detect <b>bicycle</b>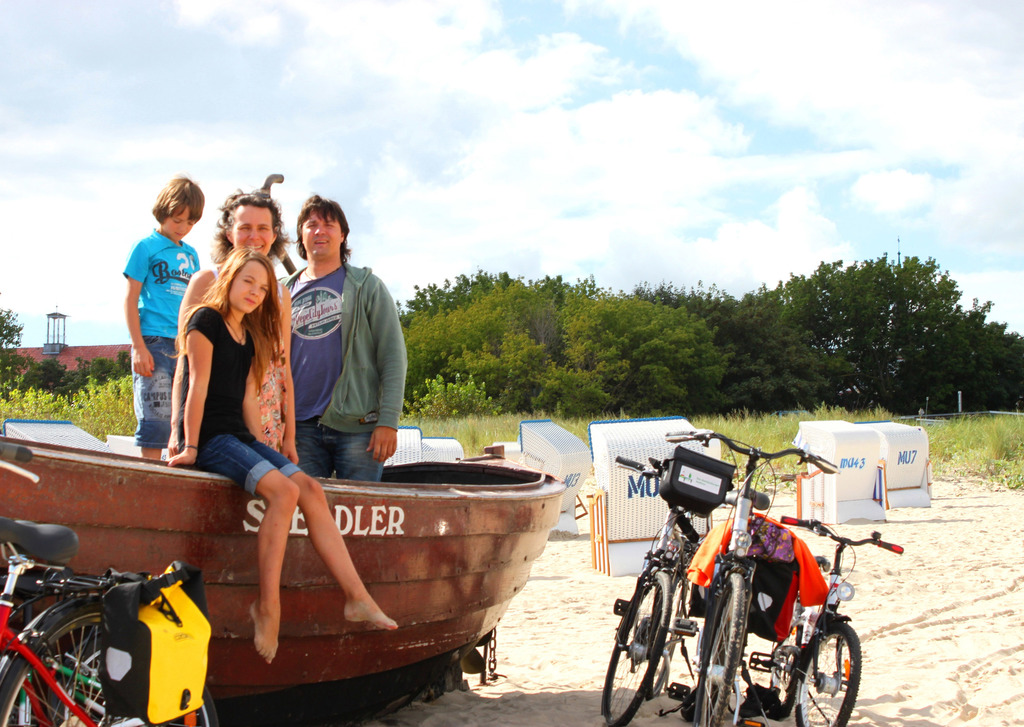
locate(0, 510, 186, 726)
